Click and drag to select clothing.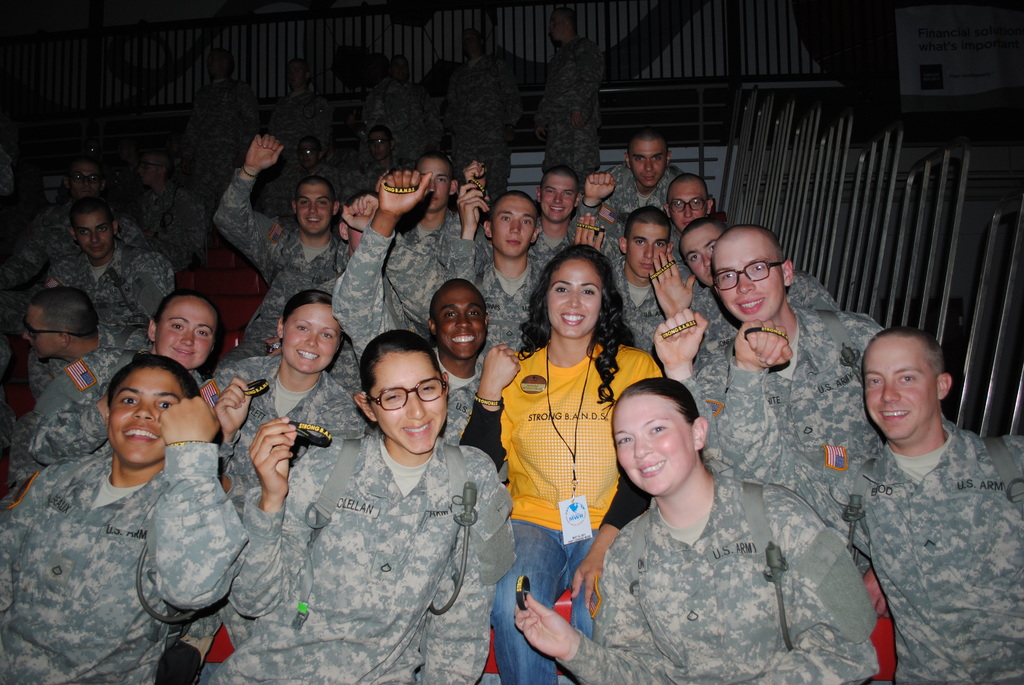
Selection: bbox=[532, 210, 573, 269].
